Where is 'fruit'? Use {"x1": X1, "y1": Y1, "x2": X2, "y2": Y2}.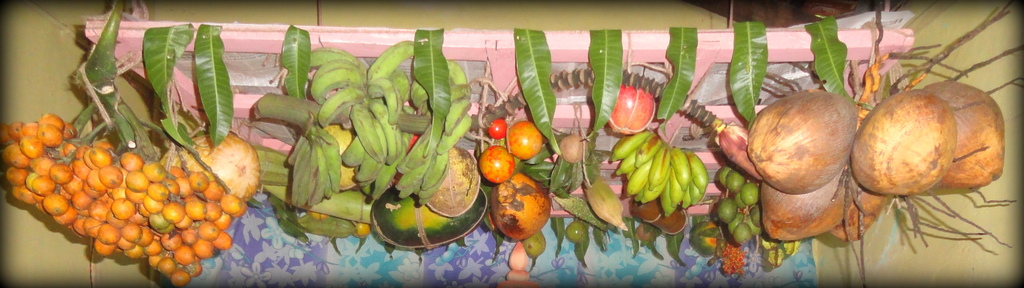
{"x1": 565, "y1": 221, "x2": 588, "y2": 244}.
